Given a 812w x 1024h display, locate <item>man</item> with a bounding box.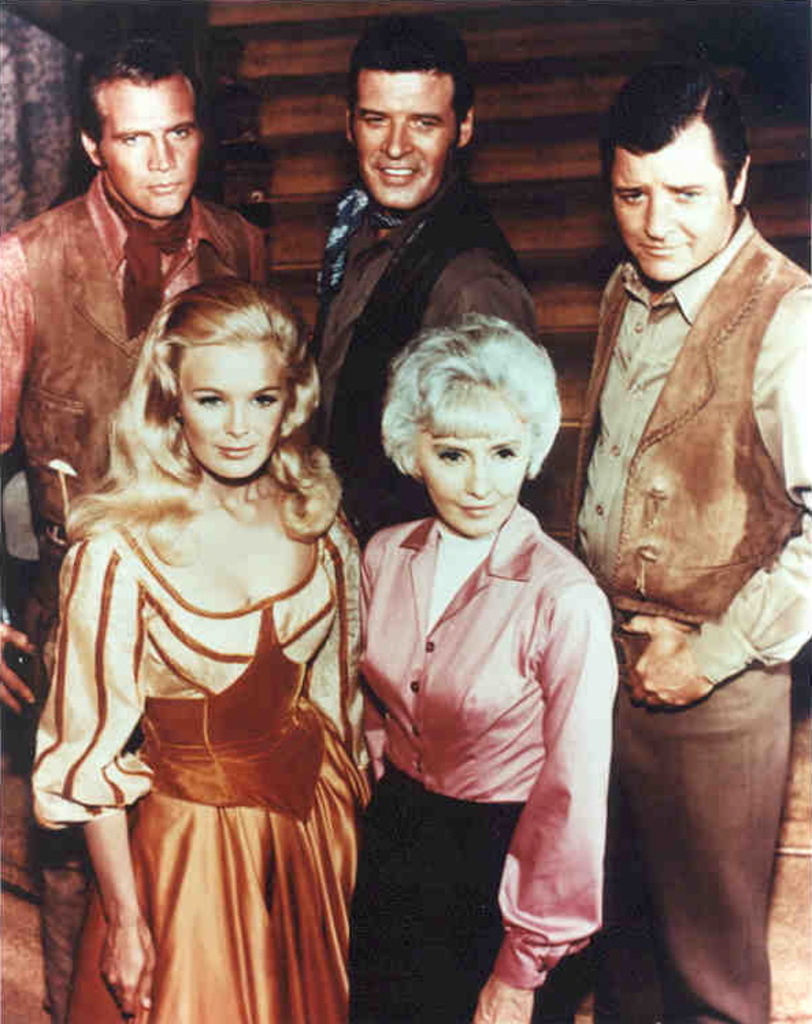
Located: 556/63/811/1010.
